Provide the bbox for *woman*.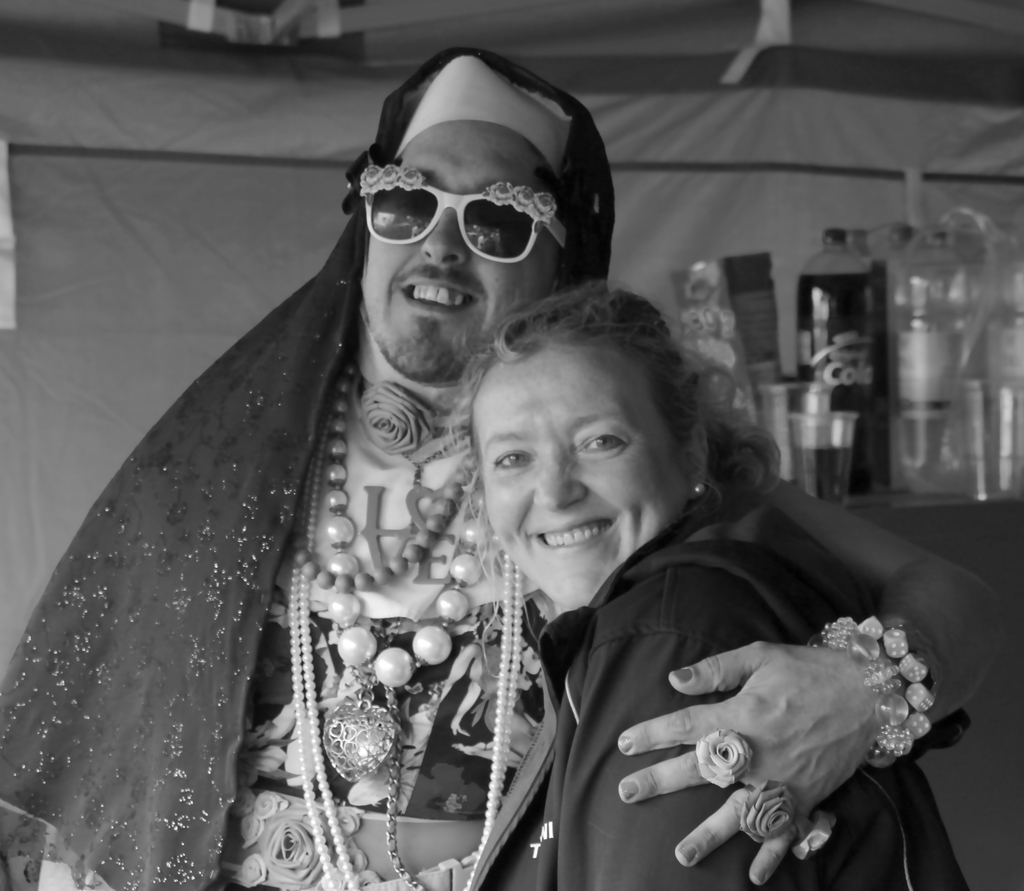
box=[408, 260, 851, 890].
